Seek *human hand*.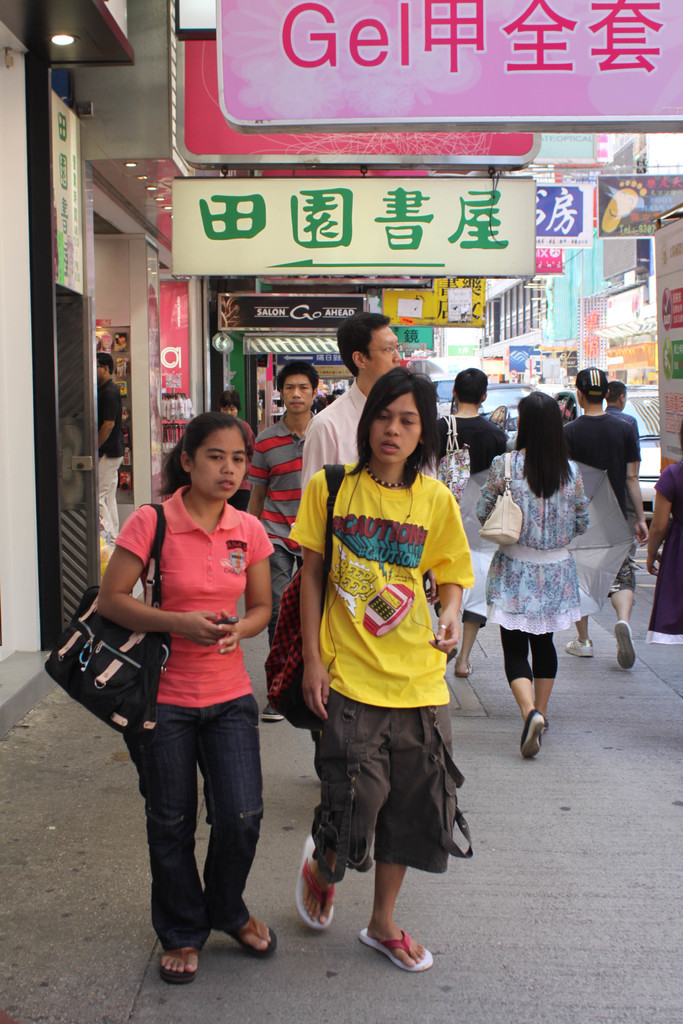
l=302, t=660, r=331, b=723.
